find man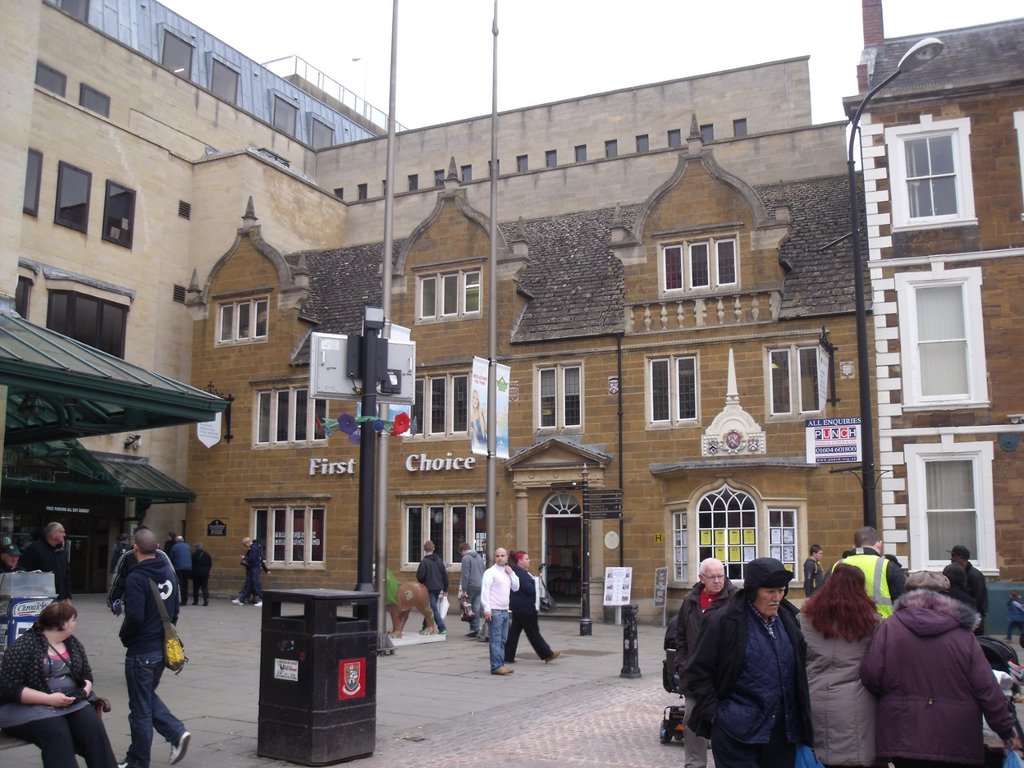
x1=232, y1=536, x2=263, y2=608
